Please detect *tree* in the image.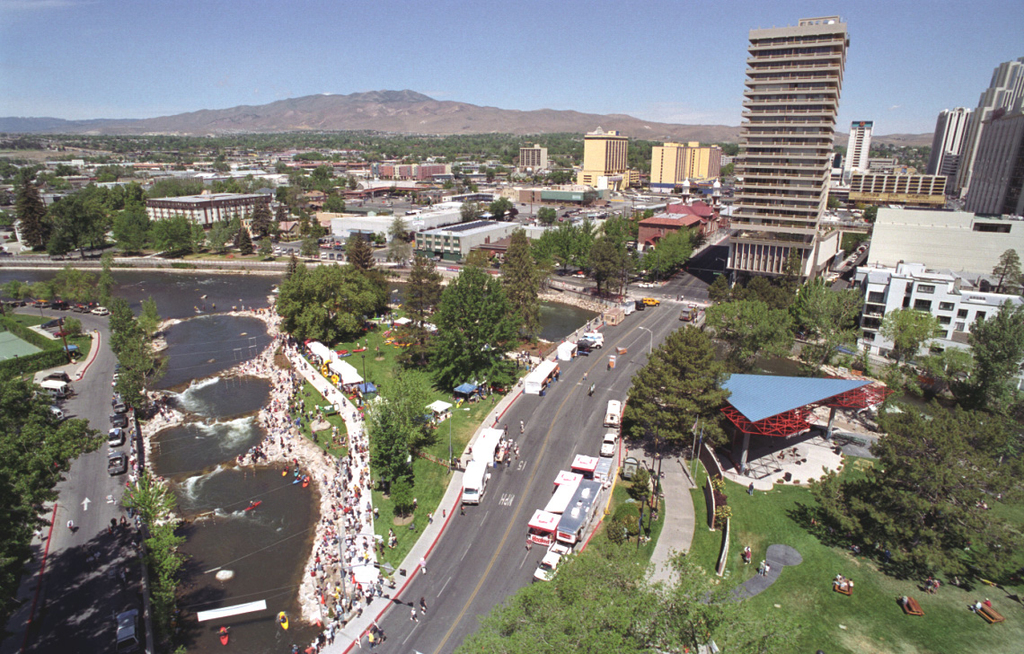
486,199,509,217.
